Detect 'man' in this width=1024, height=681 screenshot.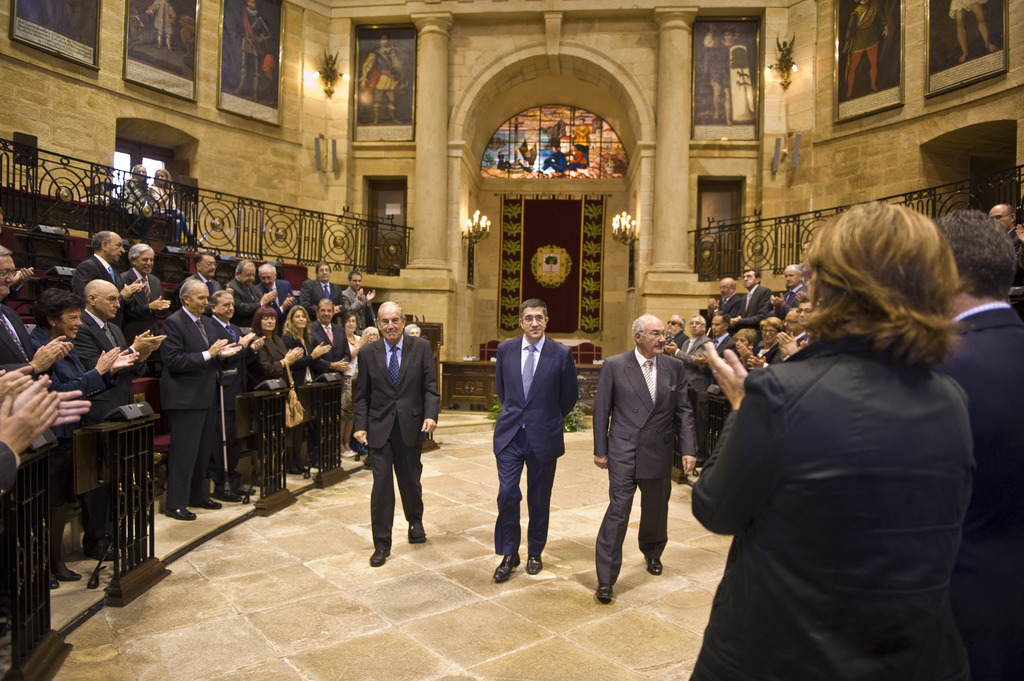
Detection: bbox=(74, 227, 125, 301).
